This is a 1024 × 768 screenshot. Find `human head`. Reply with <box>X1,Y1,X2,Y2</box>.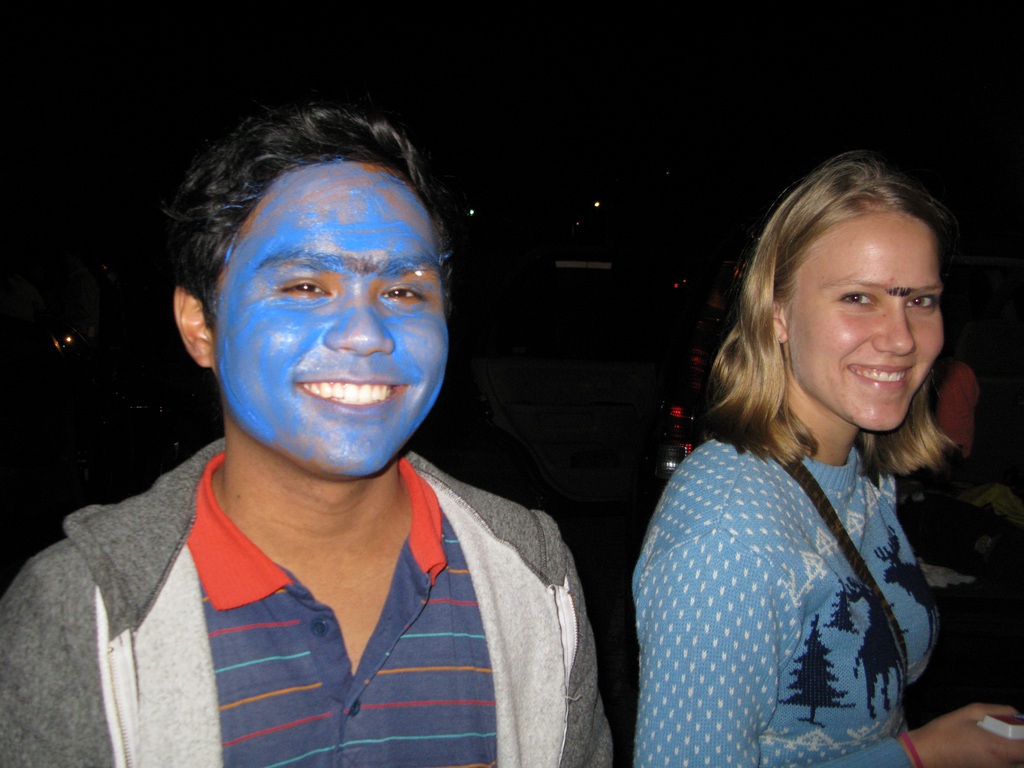
<box>739,145,948,435</box>.
